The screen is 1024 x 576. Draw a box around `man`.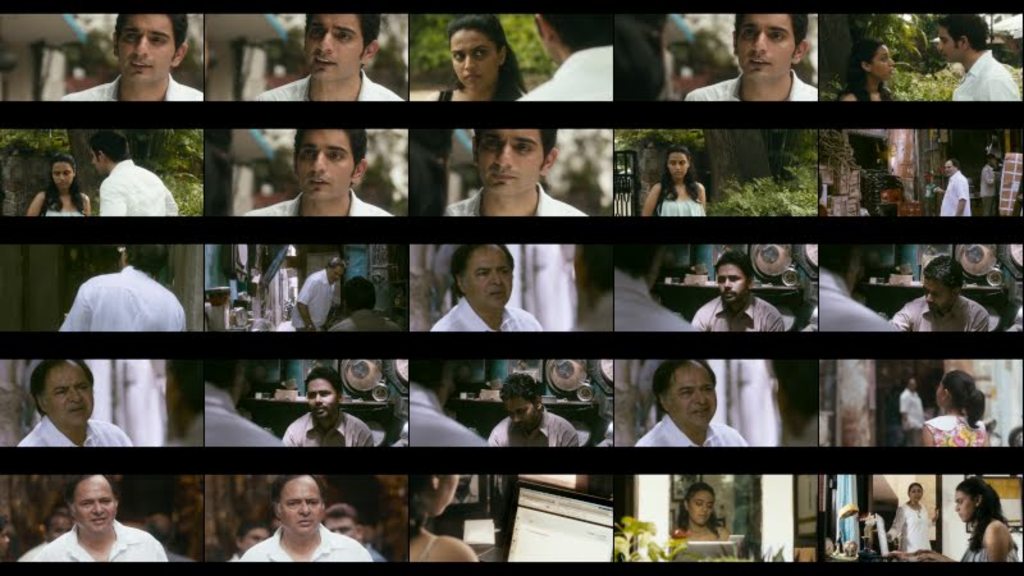
[left=937, top=10, right=1023, bottom=100].
